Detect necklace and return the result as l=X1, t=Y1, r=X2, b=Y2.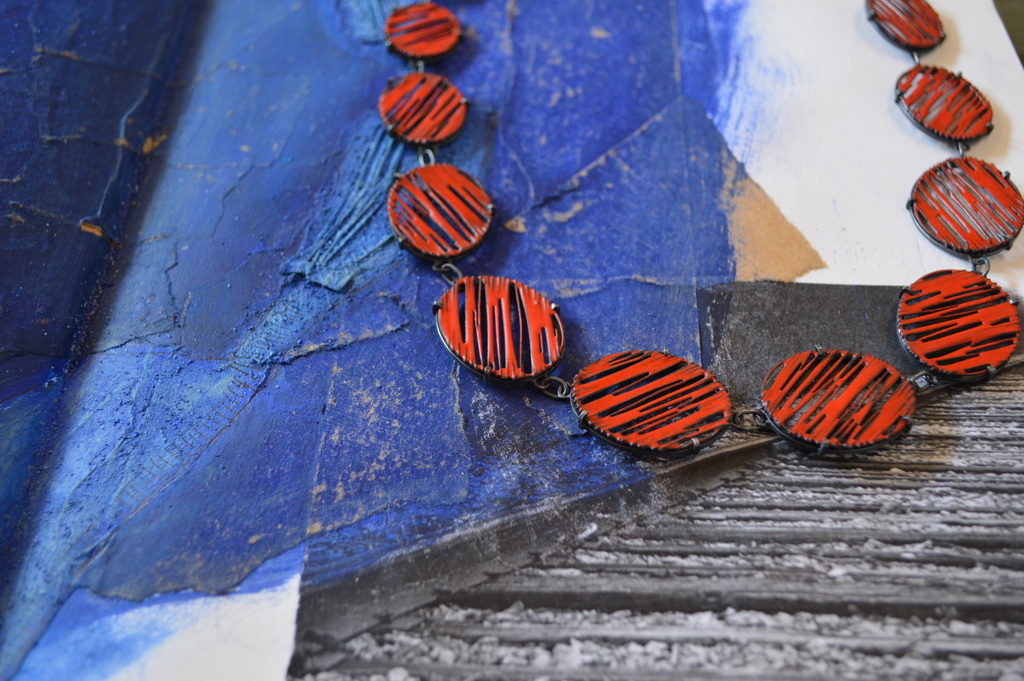
l=371, t=0, r=1023, b=464.
